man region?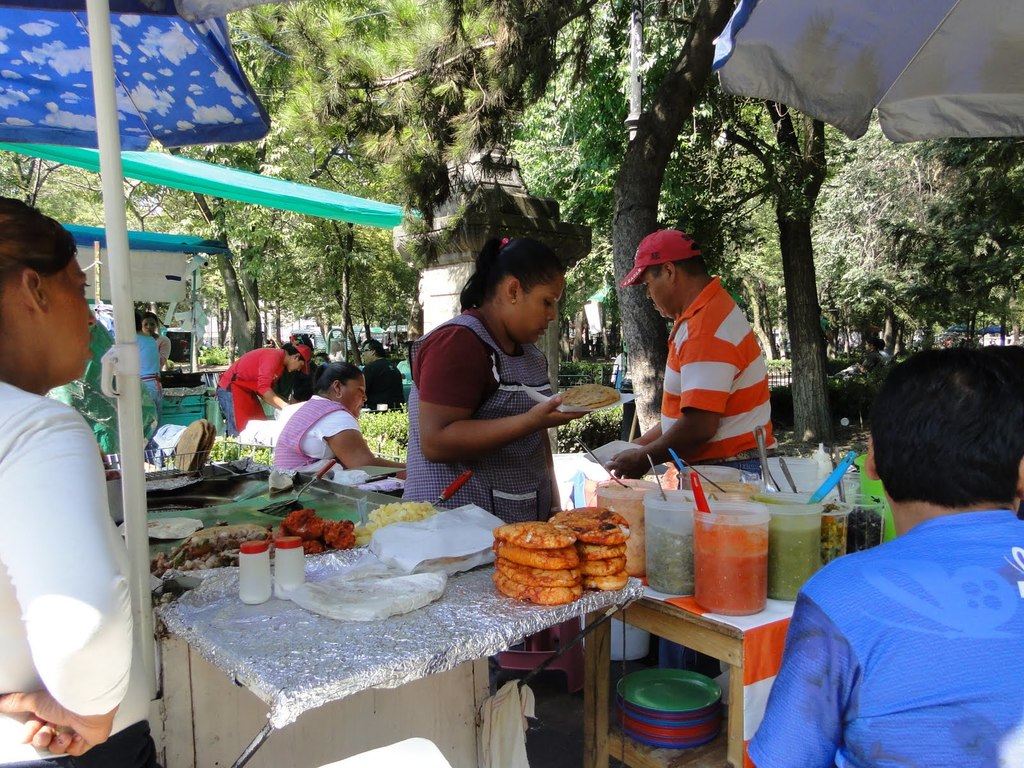
left=760, top=362, right=1023, bottom=765
